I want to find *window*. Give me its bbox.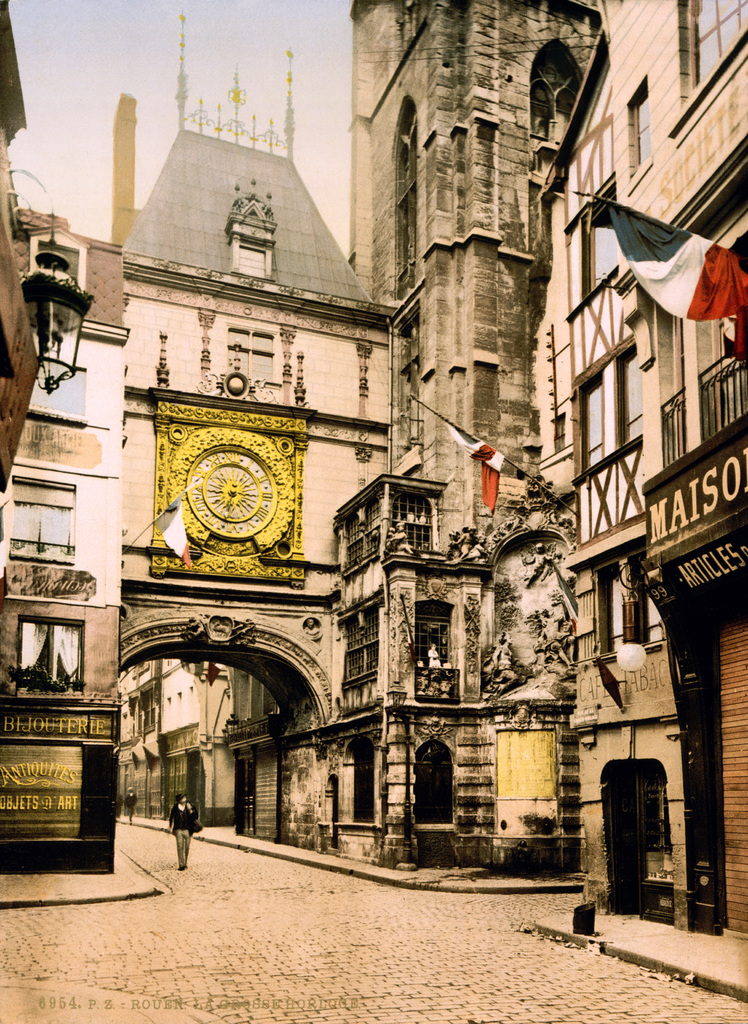
locate(239, 240, 265, 276).
